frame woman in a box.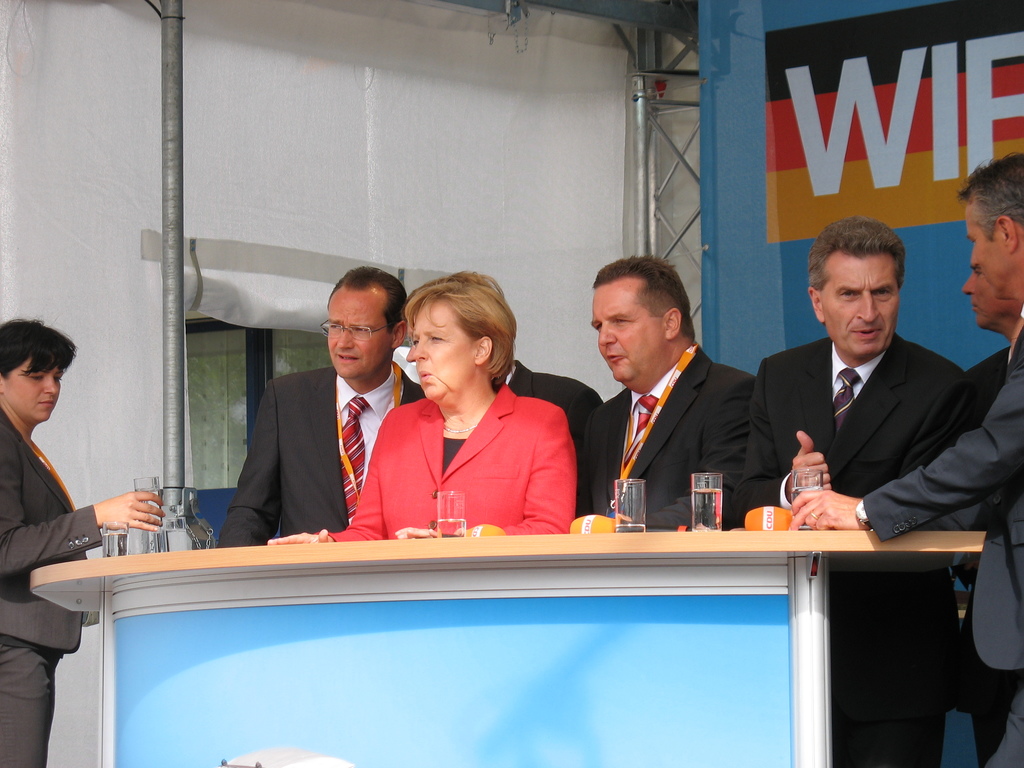
region(252, 268, 588, 548).
